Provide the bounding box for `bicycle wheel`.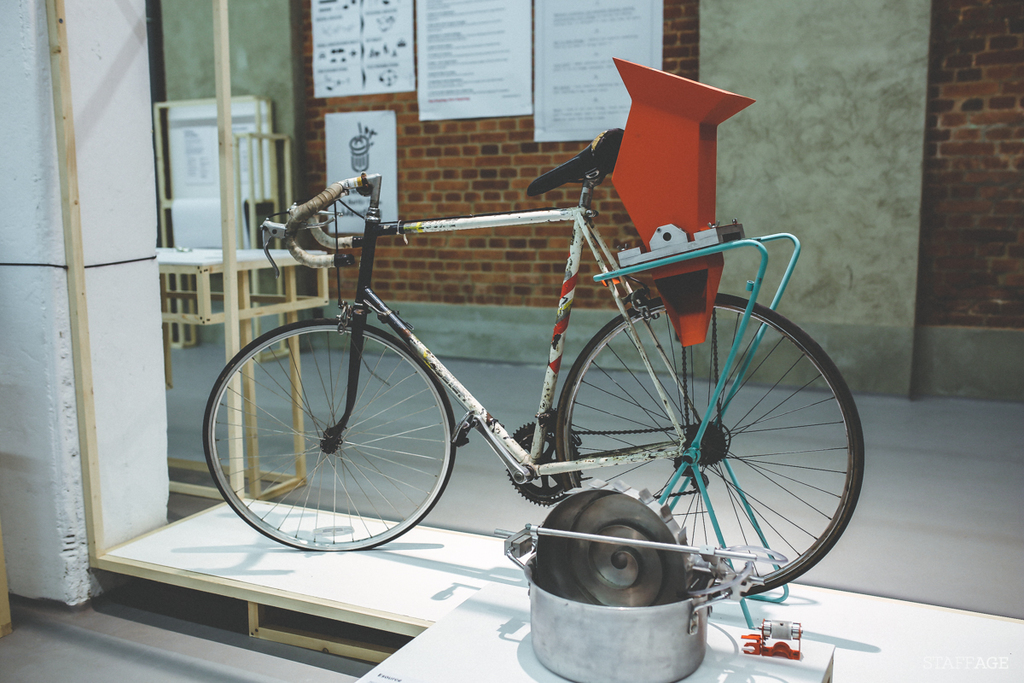
<bbox>556, 298, 867, 601</bbox>.
